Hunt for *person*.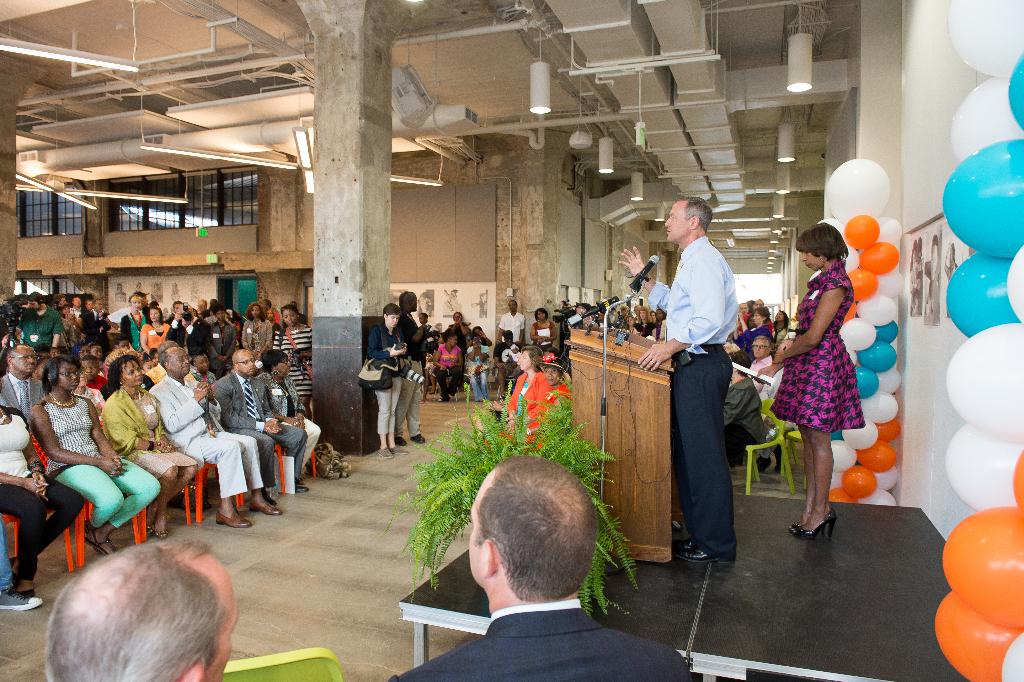
Hunted down at 528 307 561 349.
